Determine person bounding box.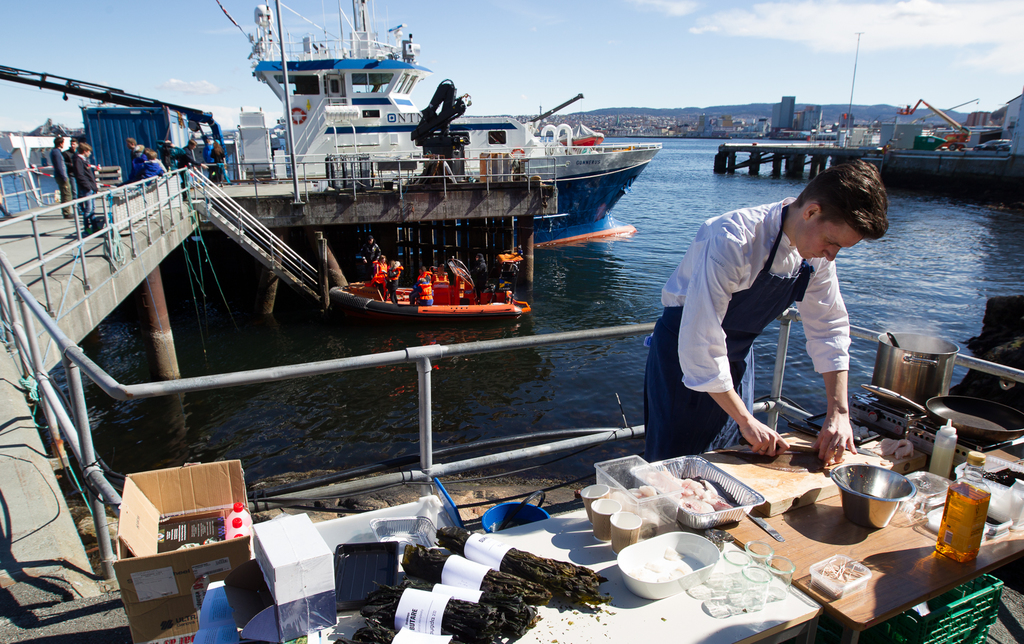
Determined: detection(390, 259, 403, 305).
